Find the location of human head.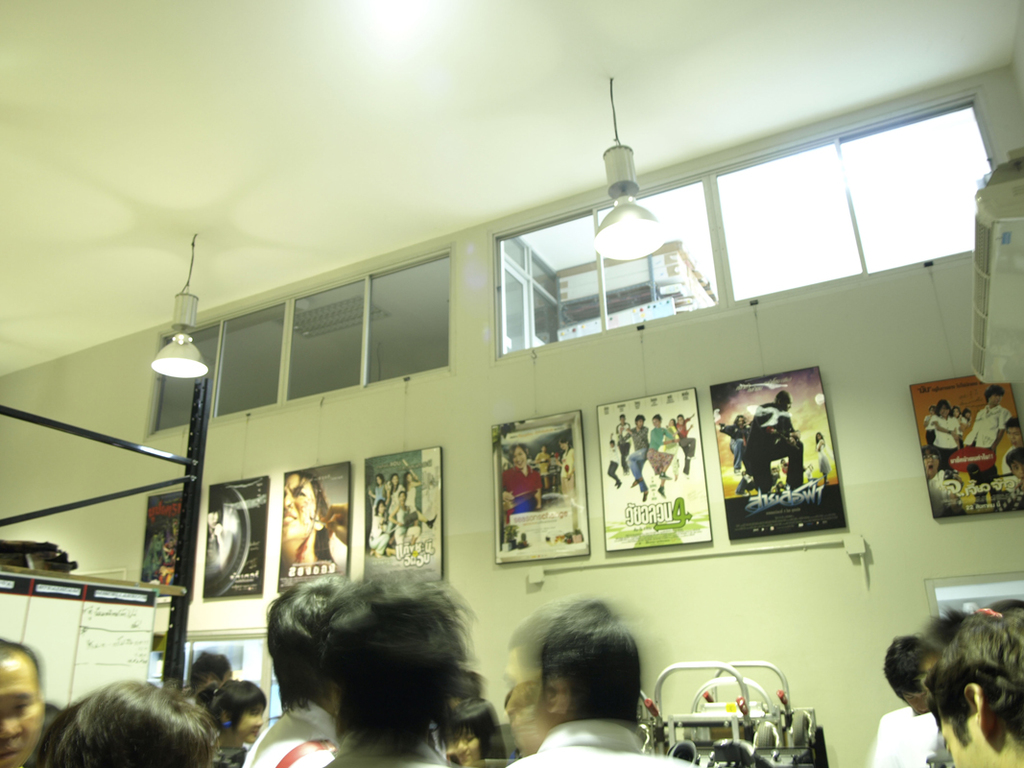
Location: region(406, 471, 415, 484).
